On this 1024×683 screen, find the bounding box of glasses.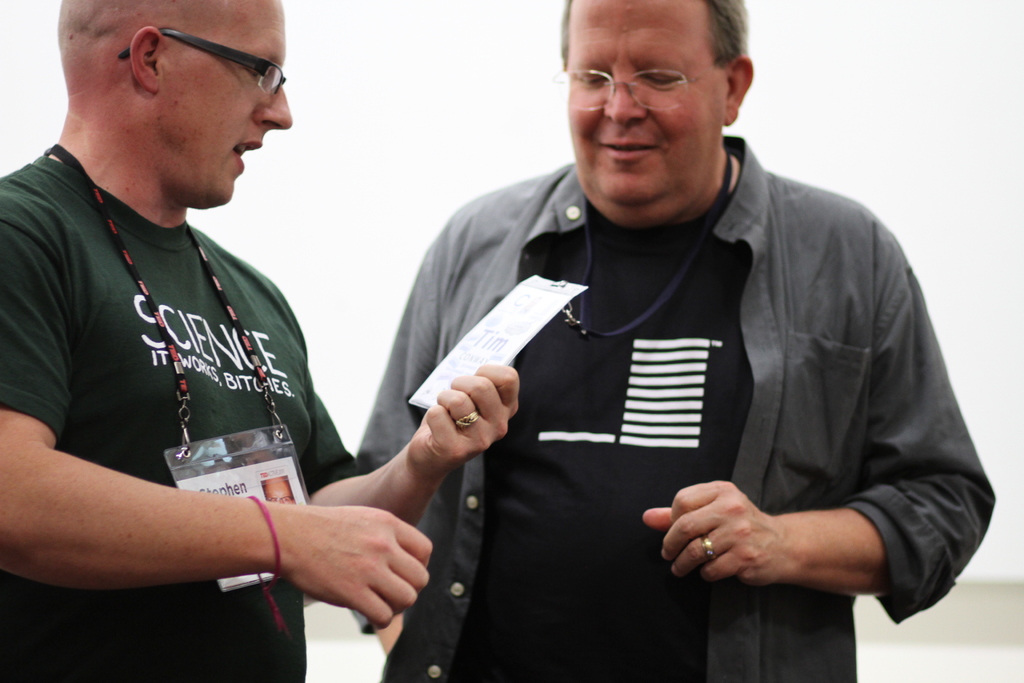
Bounding box: BBox(116, 28, 287, 100).
